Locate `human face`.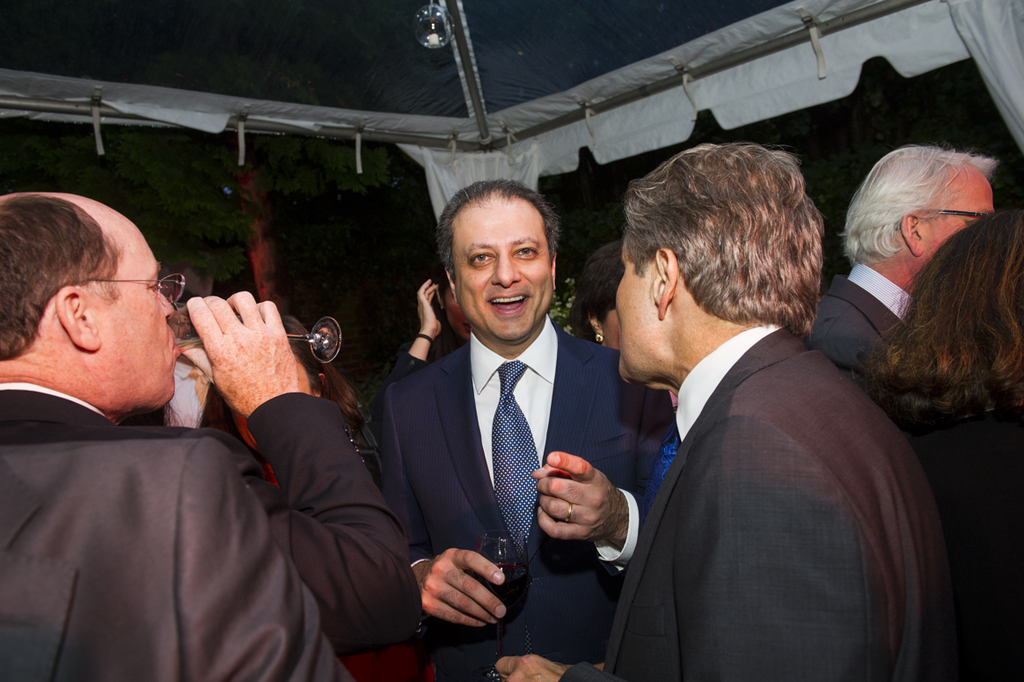
Bounding box: {"x1": 453, "y1": 201, "x2": 553, "y2": 337}.
